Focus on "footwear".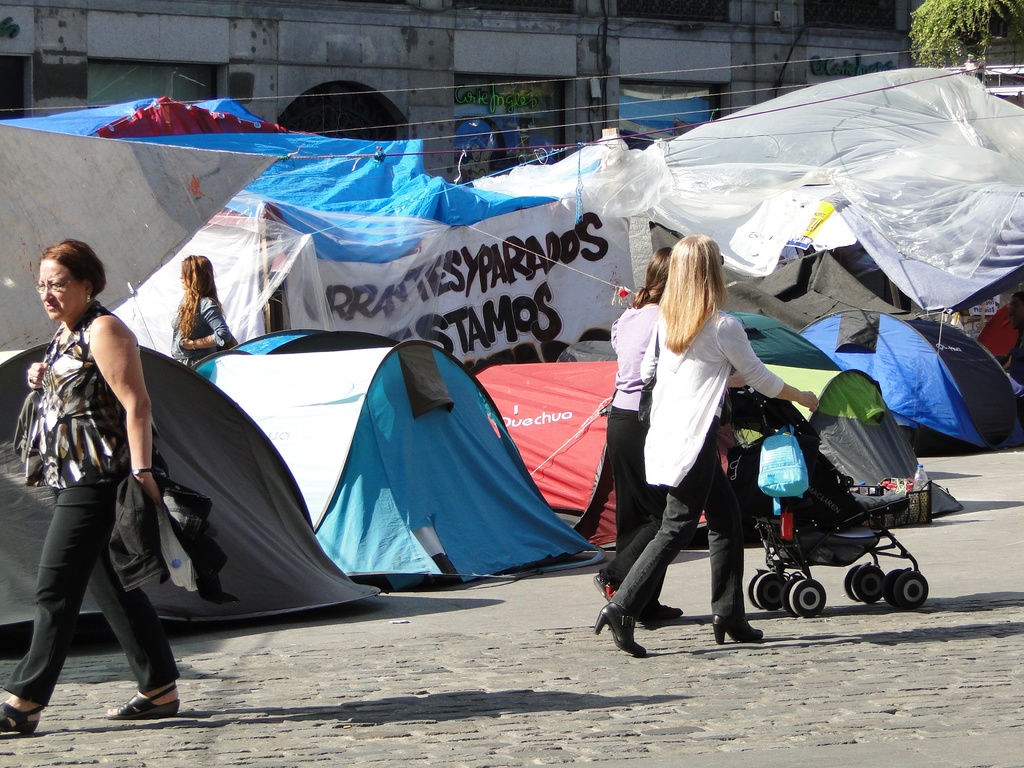
Focused at bbox=(599, 609, 652, 655).
